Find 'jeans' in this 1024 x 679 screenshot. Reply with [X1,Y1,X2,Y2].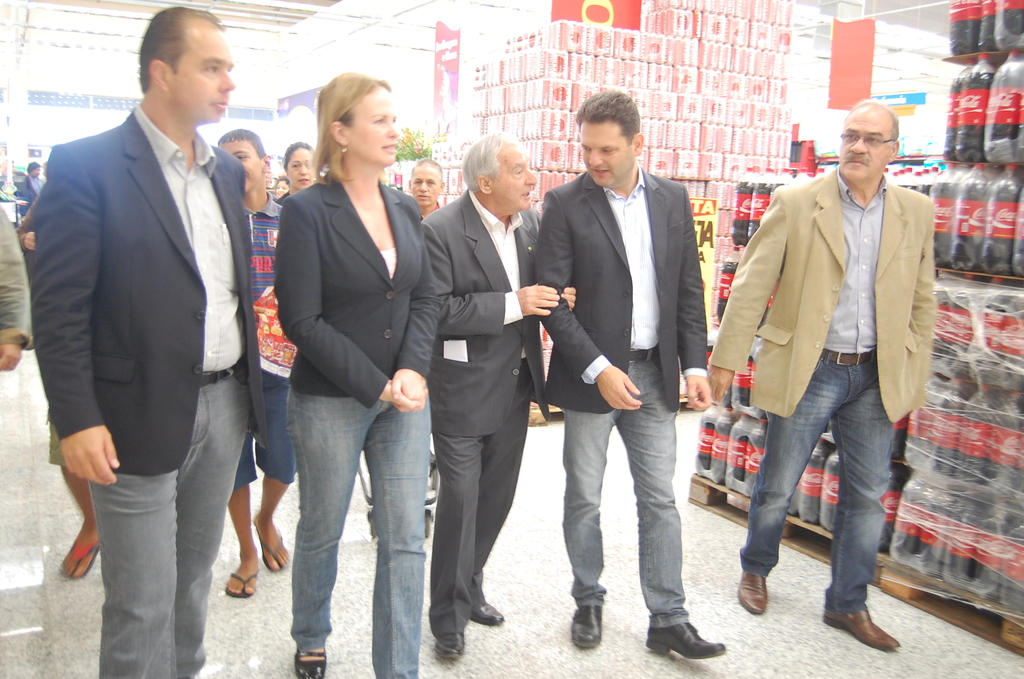
[745,353,899,617].
